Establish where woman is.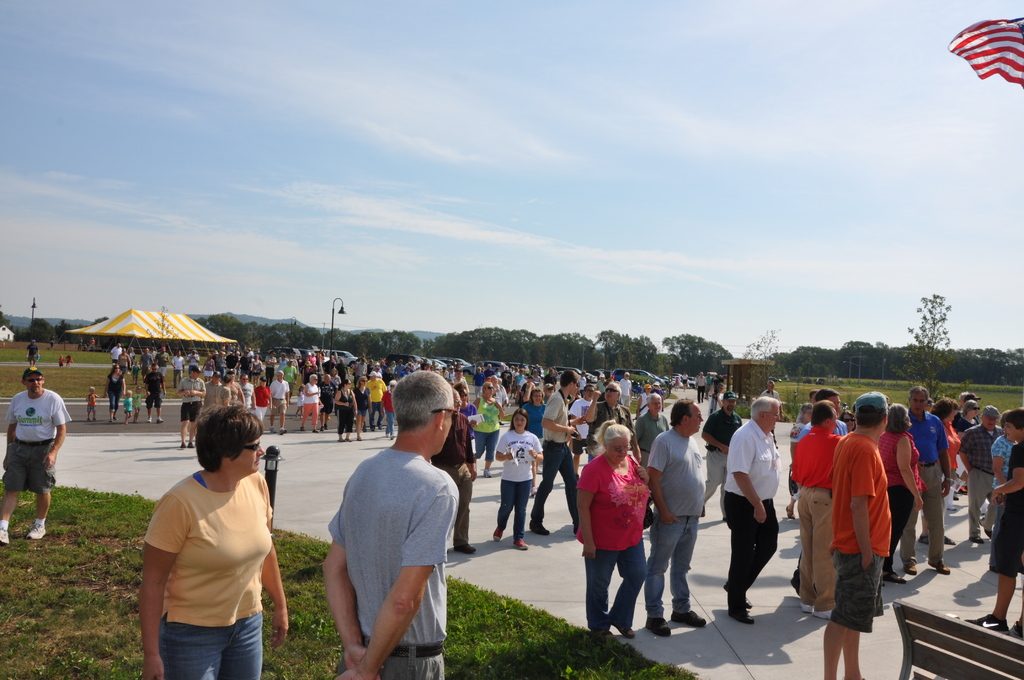
Established at box(575, 417, 653, 638).
